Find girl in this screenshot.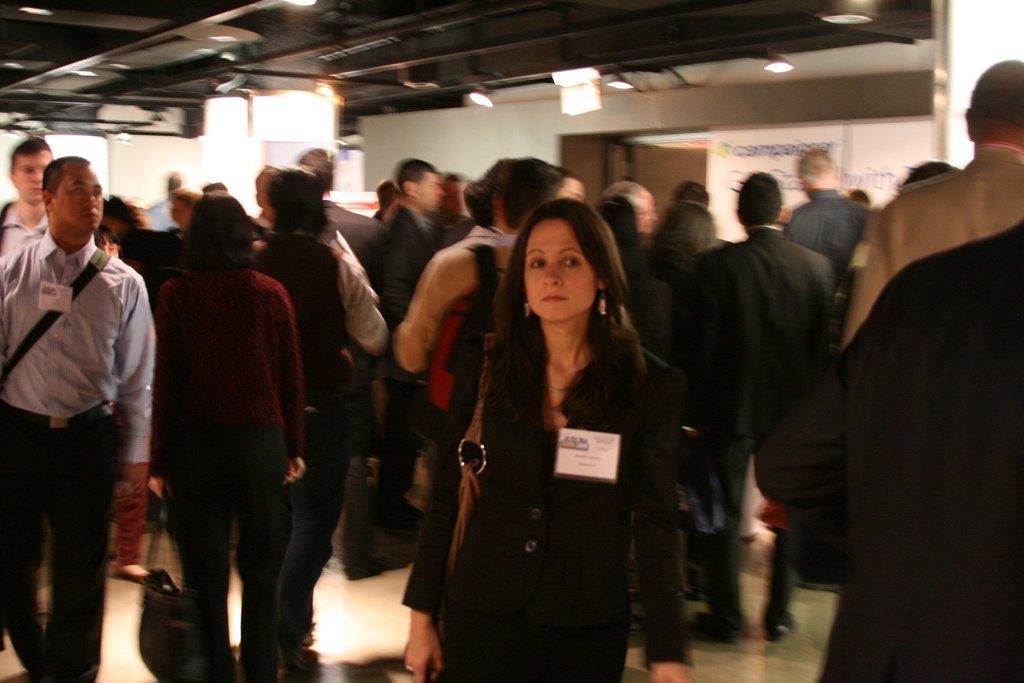
The bounding box for girl is Rect(147, 192, 307, 682).
